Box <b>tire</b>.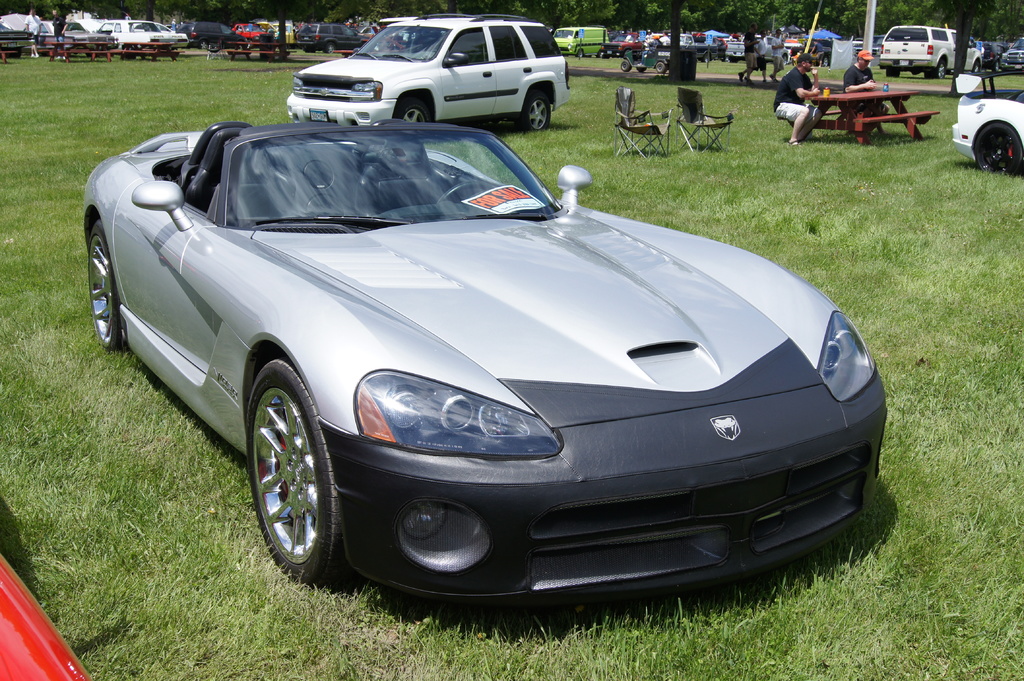
box=[86, 221, 122, 352].
